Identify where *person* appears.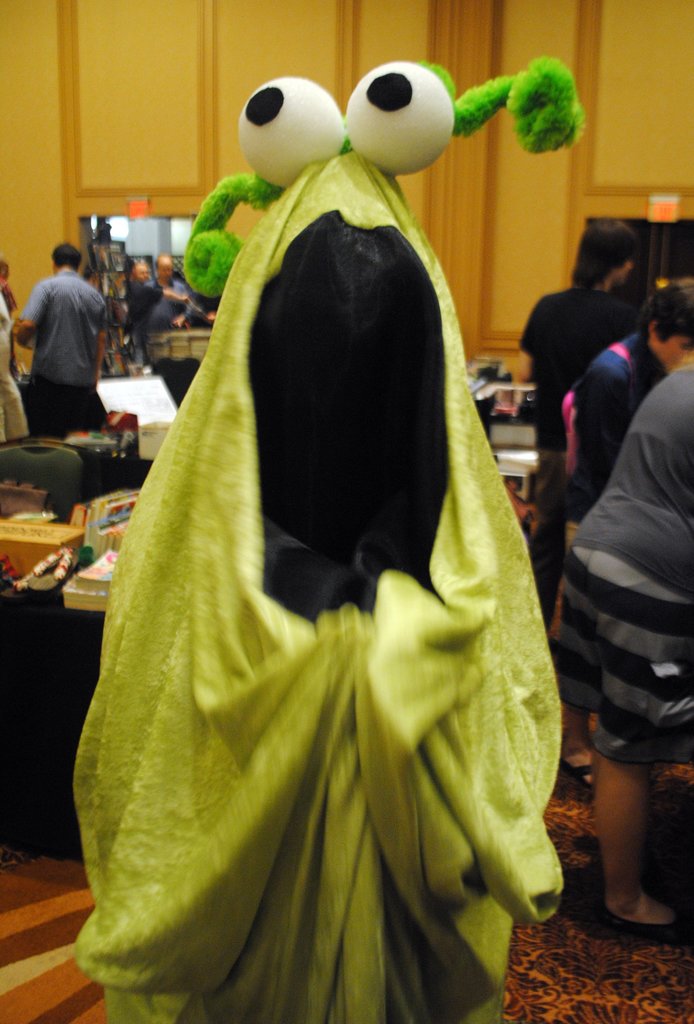
Appears at 547,281,693,643.
